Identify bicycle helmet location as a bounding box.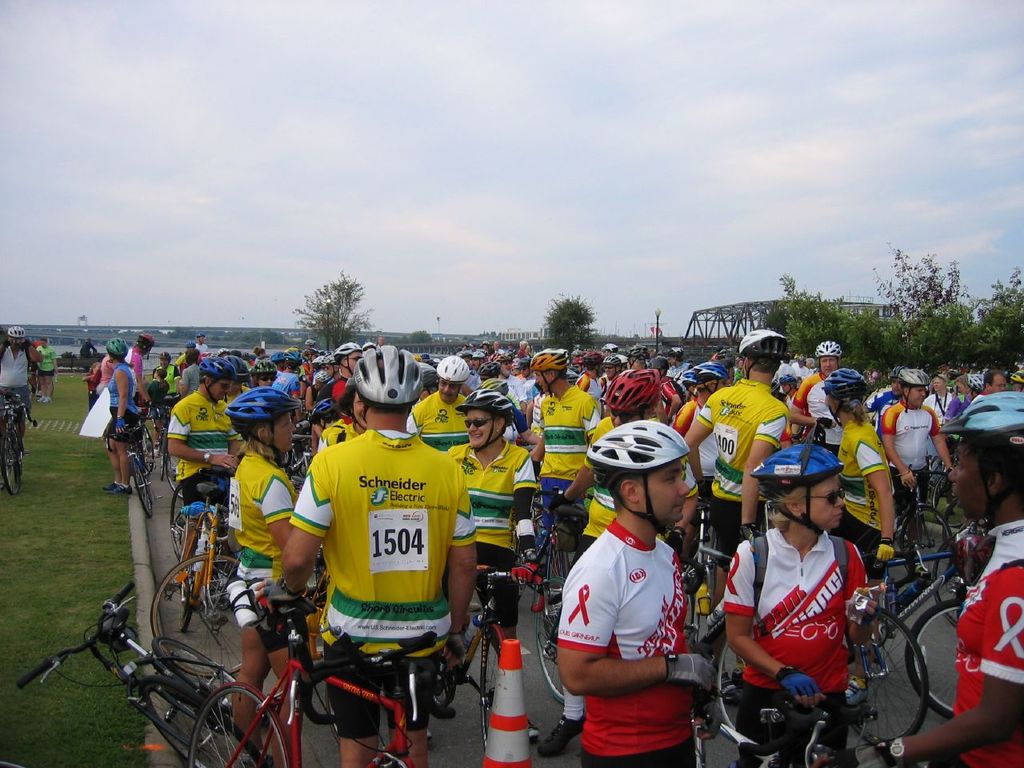
bbox=(746, 446, 844, 522).
